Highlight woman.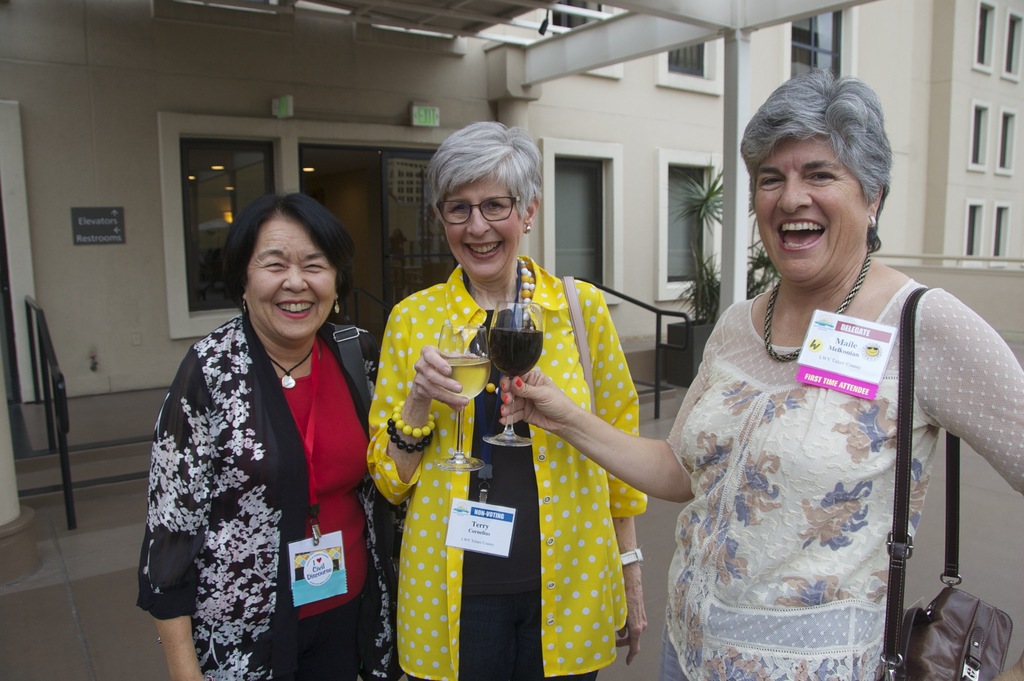
Highlighted region: <bbox>492, 58, 1023, 680</bbox>.
